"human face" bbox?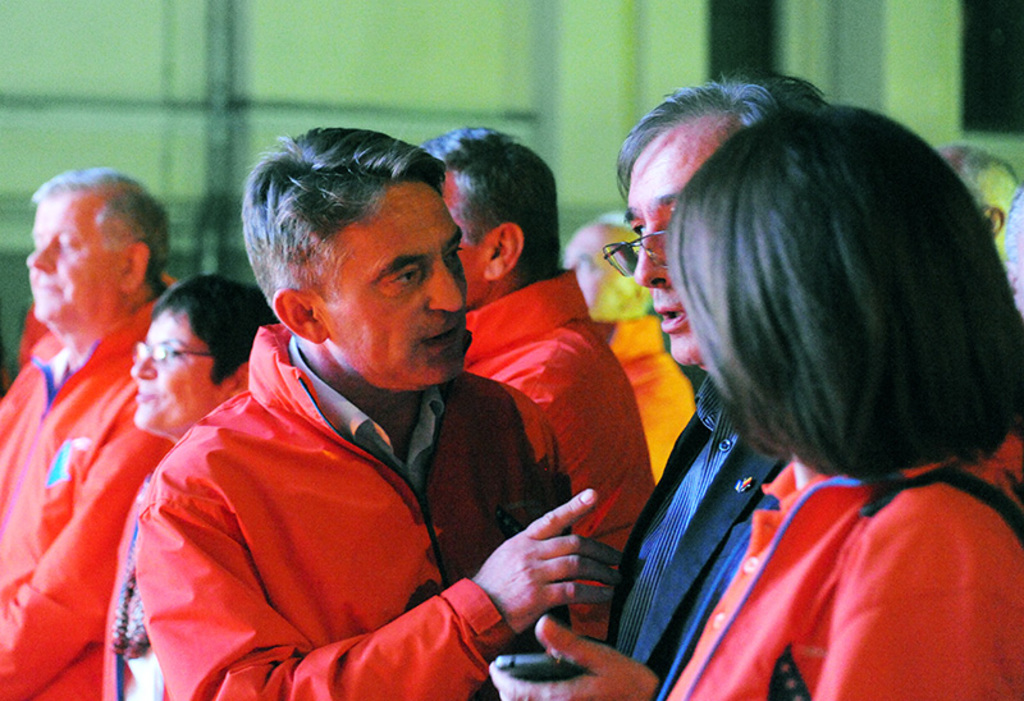
x1=32 y1=200 x2=110 y2=322
